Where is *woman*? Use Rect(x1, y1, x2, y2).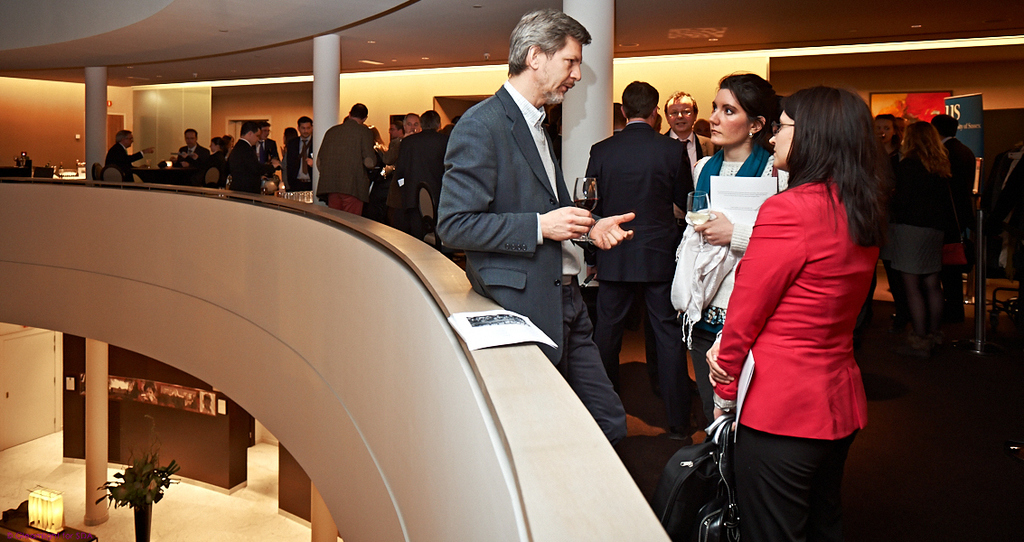
Rect(883, 123, 957, 357).
